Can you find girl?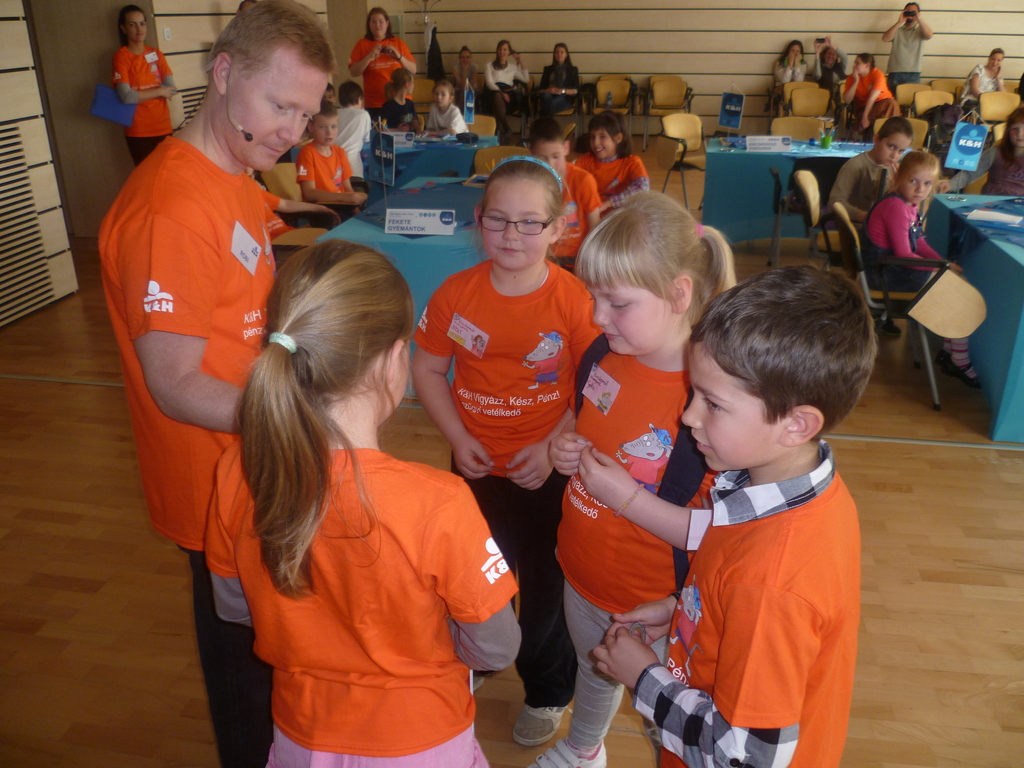
Yes, bounding box: detection(545, 181, 734, 767).
